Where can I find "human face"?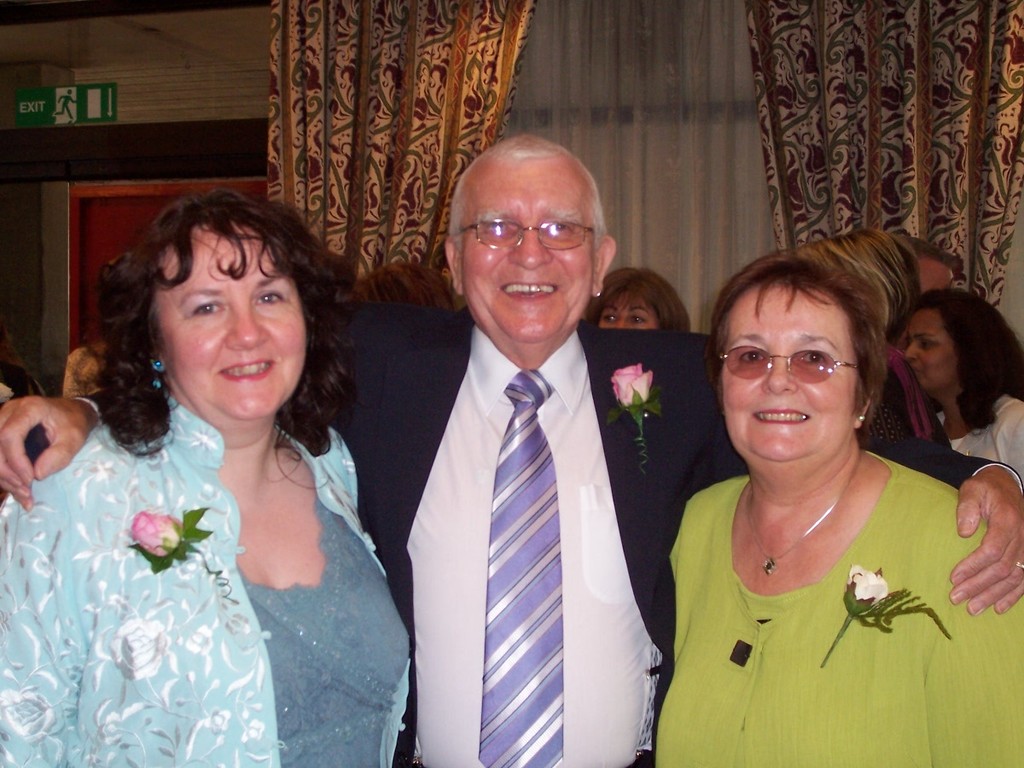
You can find it at 461 167 601 348.
